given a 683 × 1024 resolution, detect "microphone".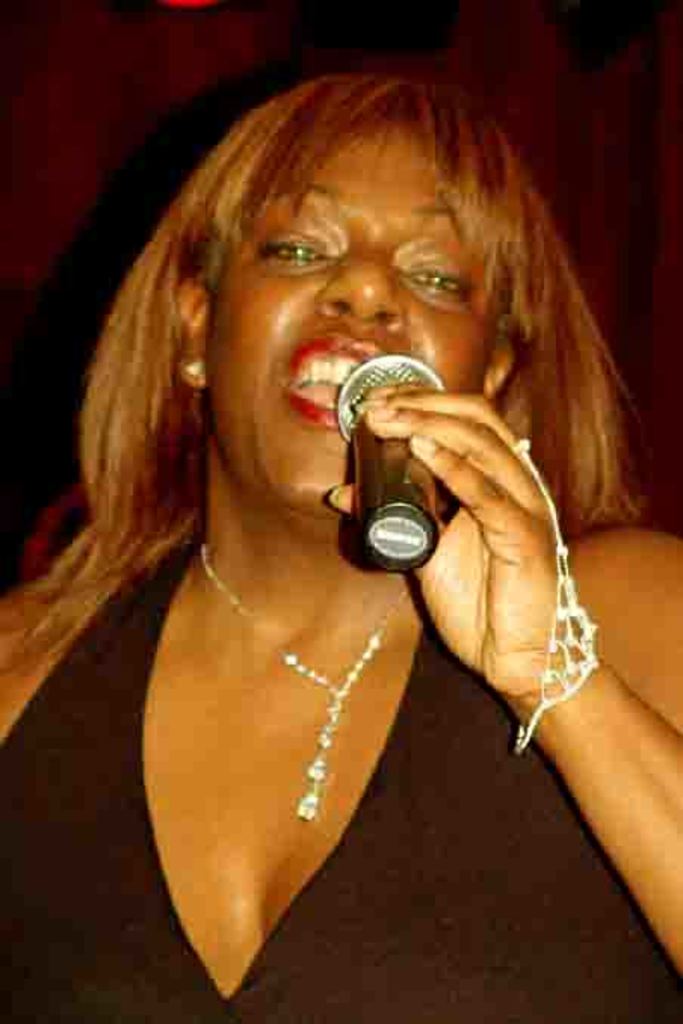
detection(329, 353, 446, 569).
